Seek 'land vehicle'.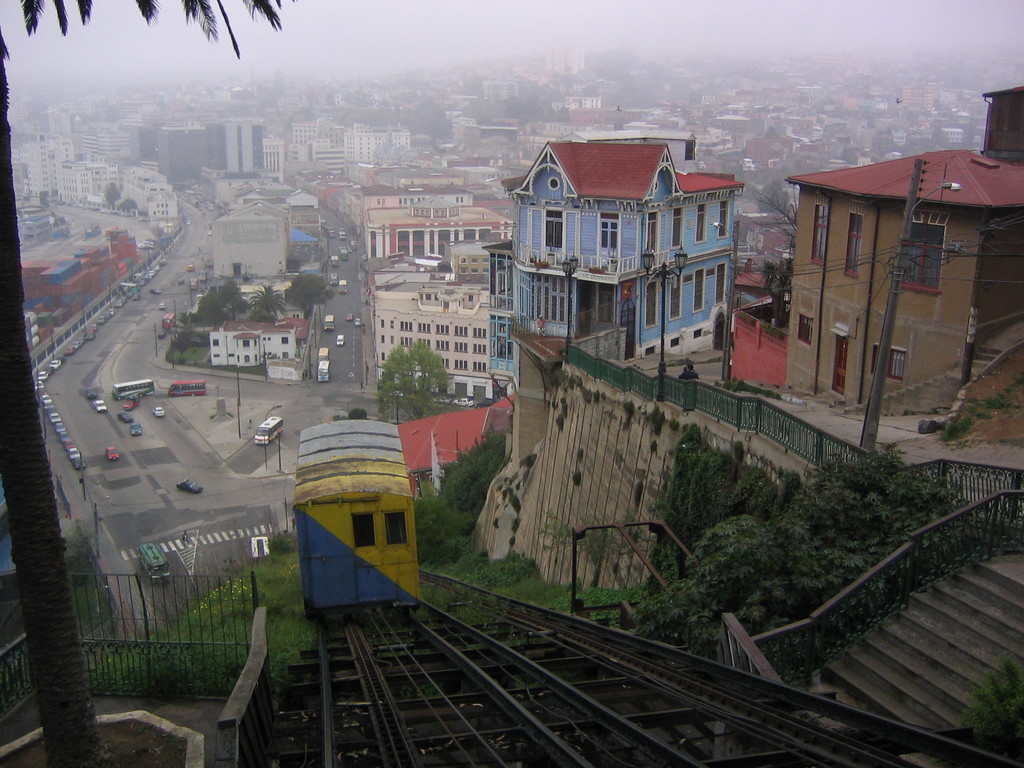
166/314/172/328.
